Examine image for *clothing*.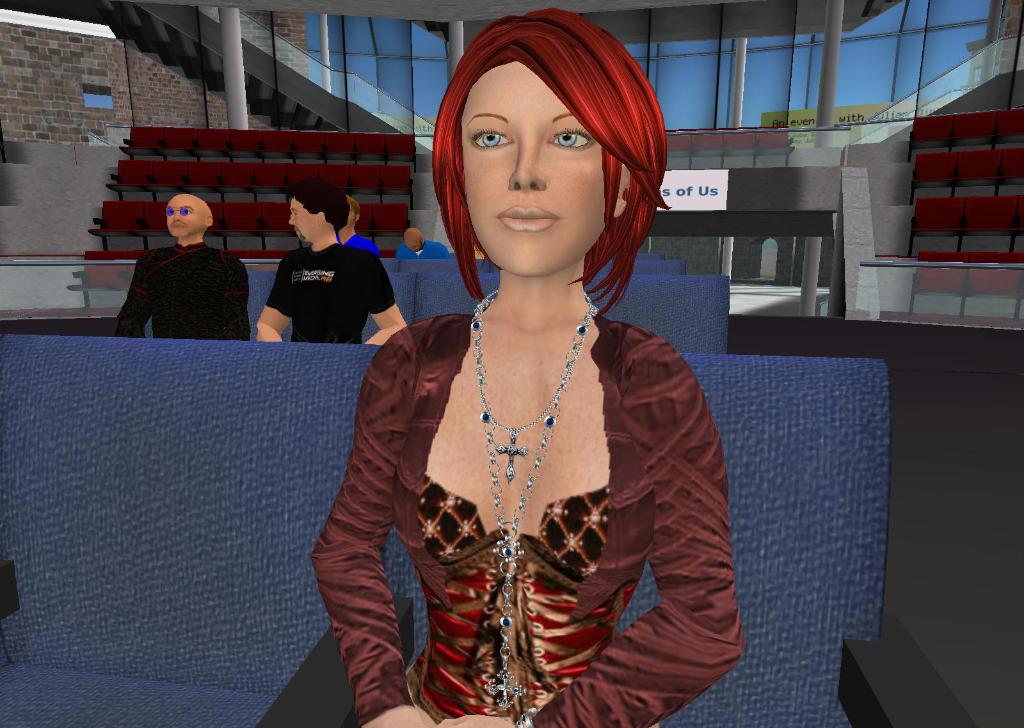
Examination result: pyautogui.locateOnScreen(398, 240, 454, 260).
